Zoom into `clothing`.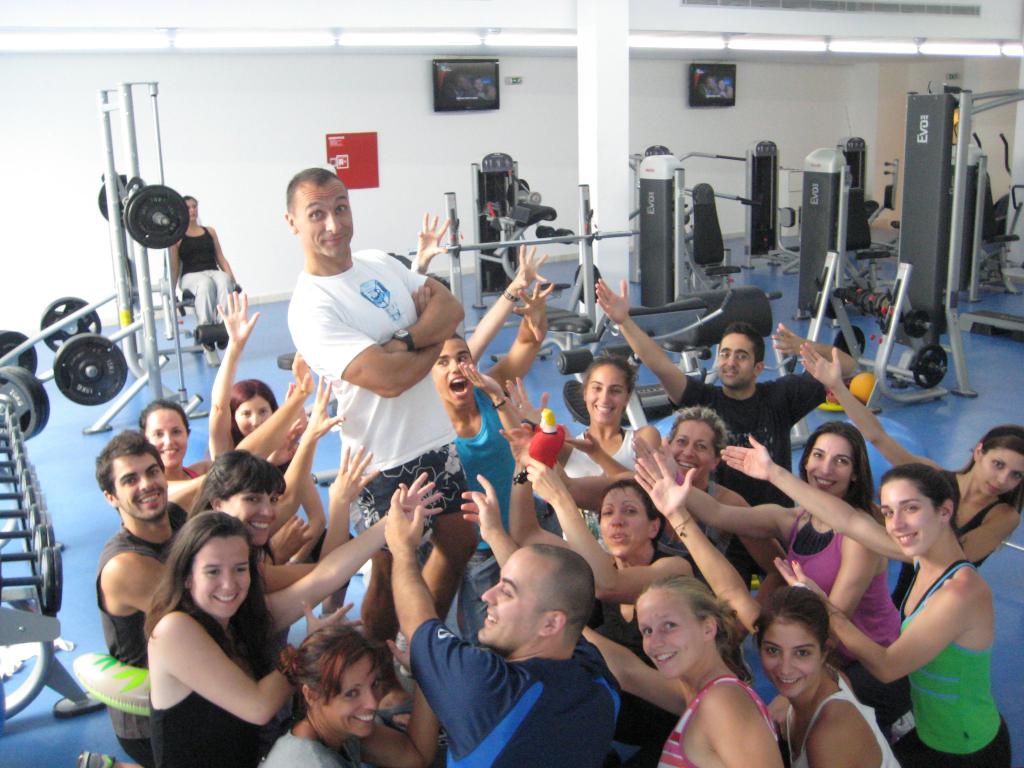
Zoom target: [788,674,902,767].
